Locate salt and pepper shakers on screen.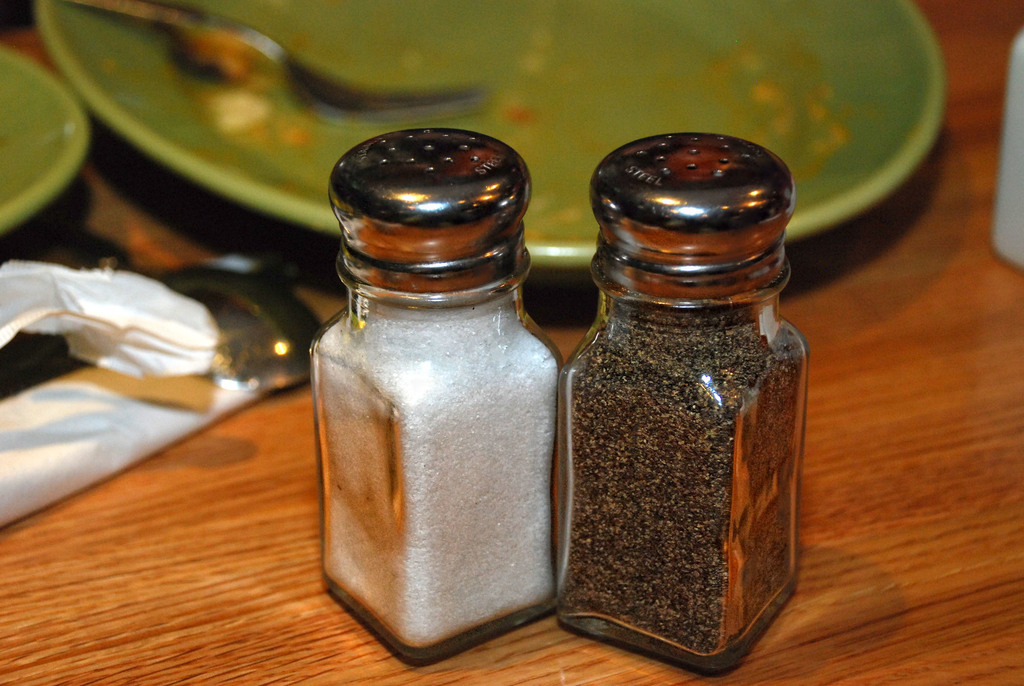
On screen at pyautogui.locateOnScreen(322, 129, 554, 667).
